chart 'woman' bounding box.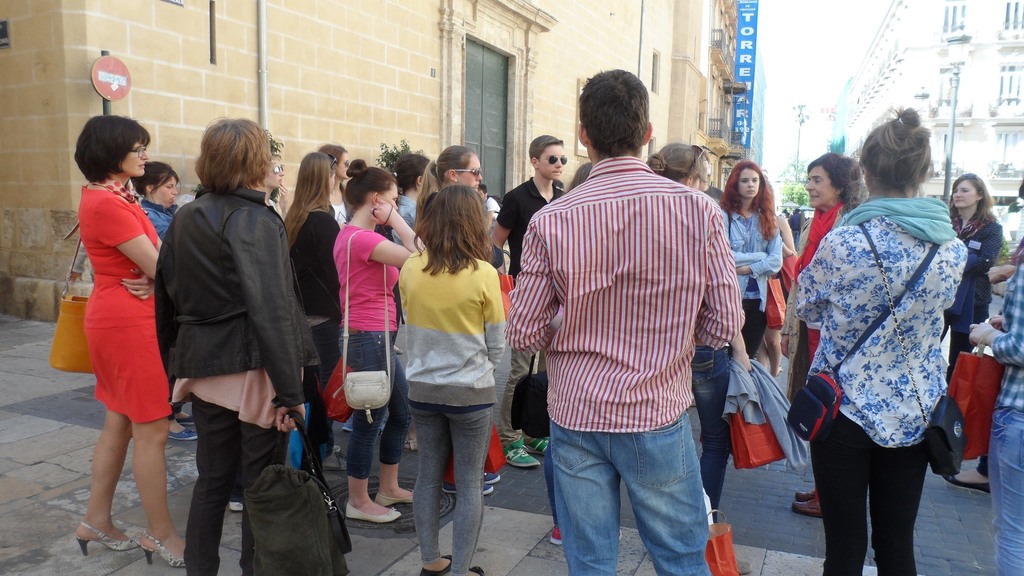
Charted: [x1=155, y1=115, x2=306, y2=575].
